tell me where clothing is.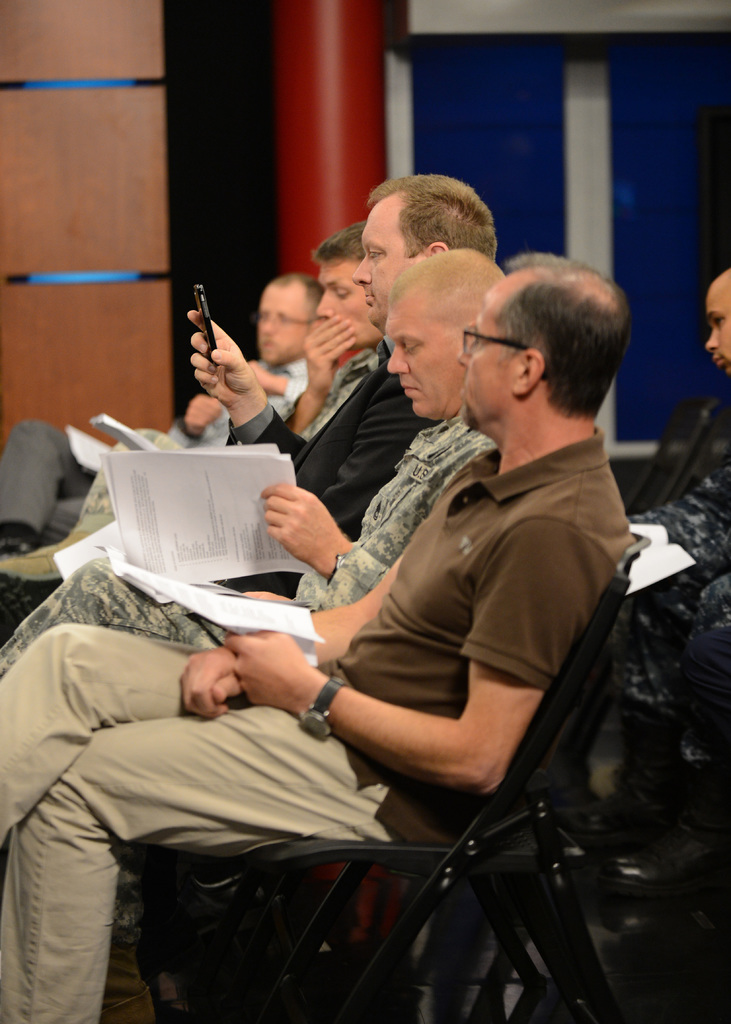
clothing is at left=0, top=413, right=494, bottom=666.
